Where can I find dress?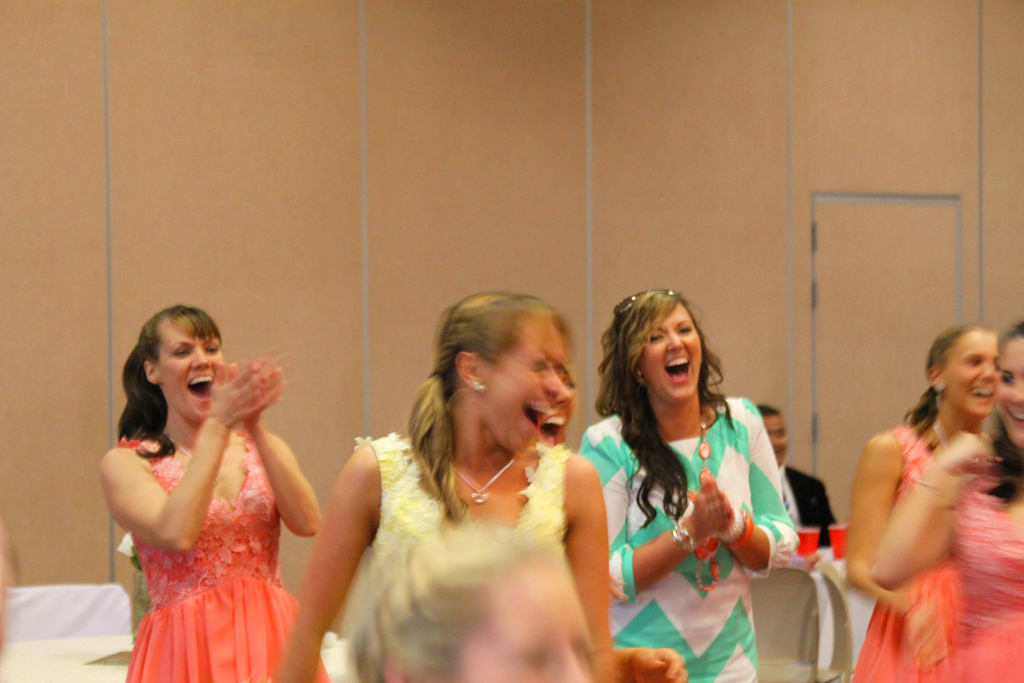
You can find it at left=937, top=486, right=1023, bottom=682.
